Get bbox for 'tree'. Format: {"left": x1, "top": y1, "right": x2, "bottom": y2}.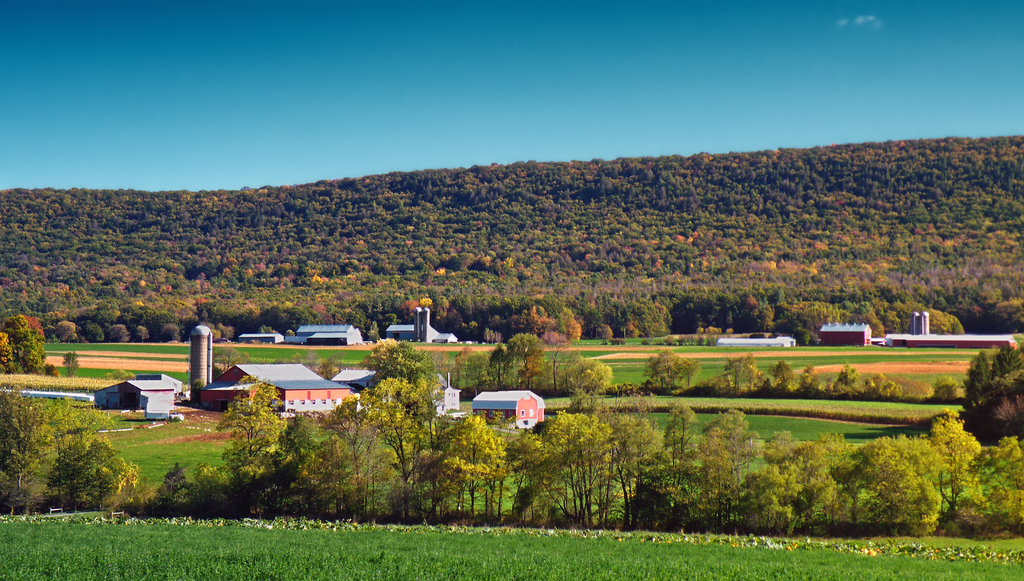
{"left": 278, "top": 403, "right": 346, "bottom": 525}.
